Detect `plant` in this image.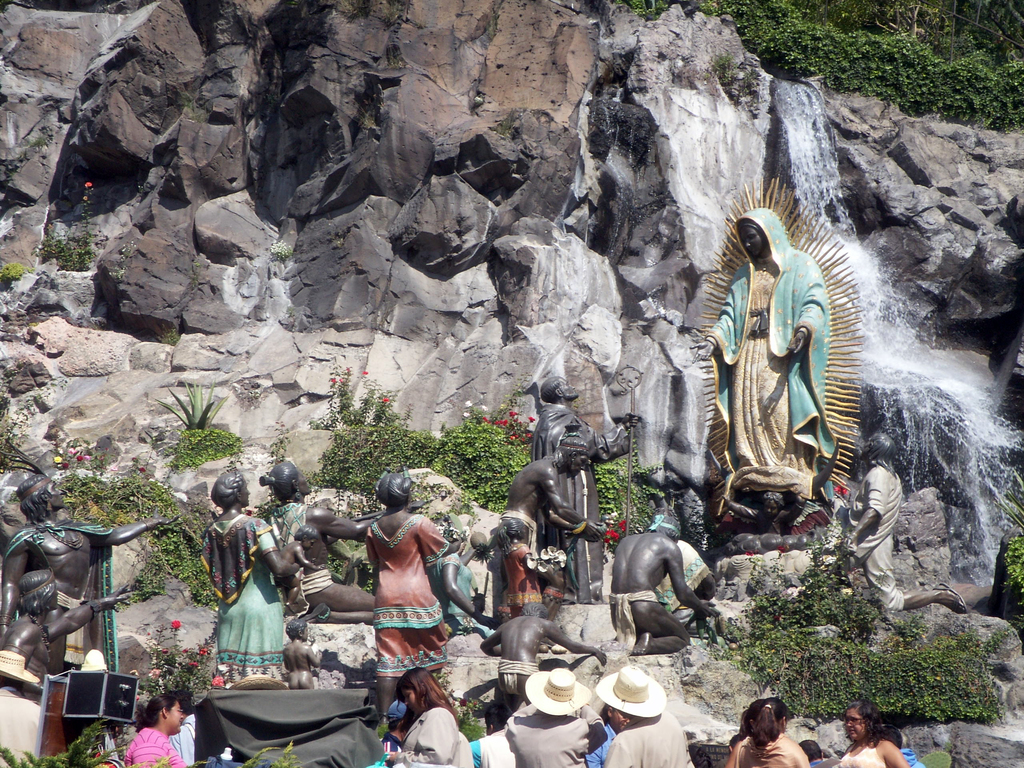
Detection: bbox=[437, 655, 497, 738].
